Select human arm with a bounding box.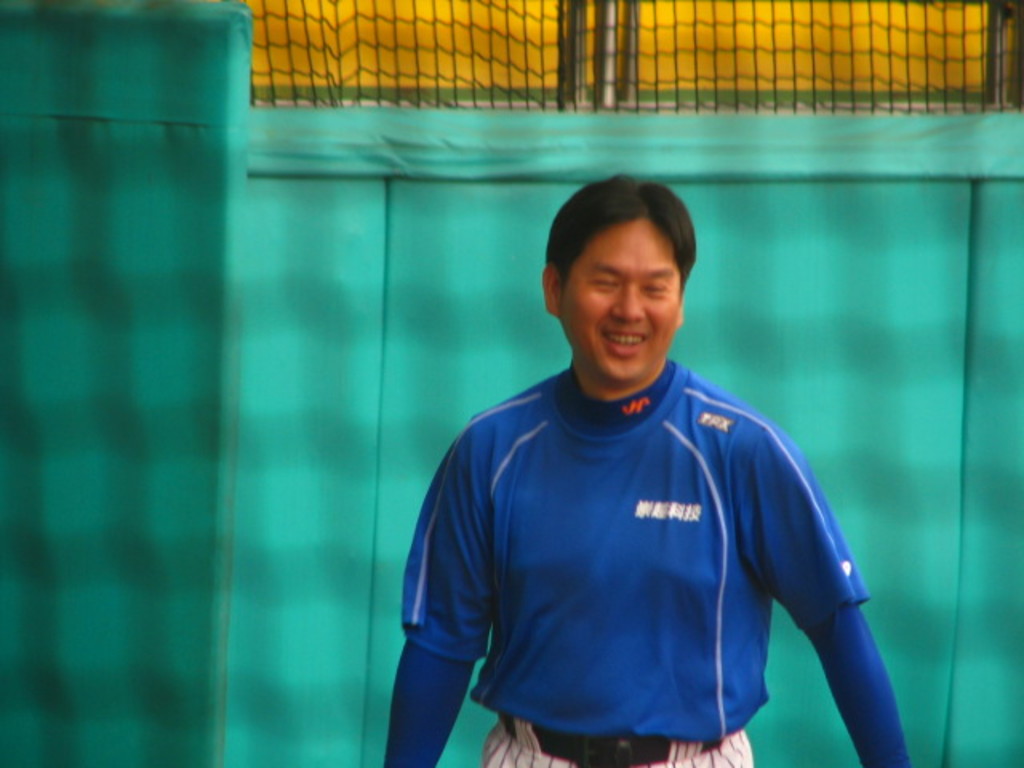
region(742, 477, 885, 754).
